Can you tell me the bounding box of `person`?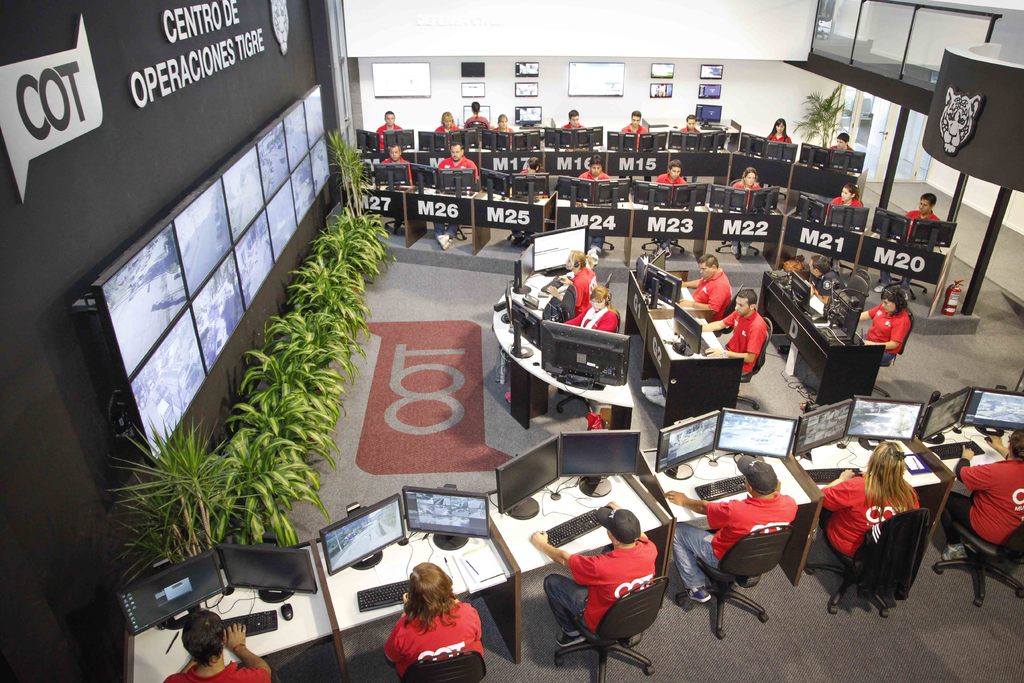
l=674, t=245, r=730, b=317.
